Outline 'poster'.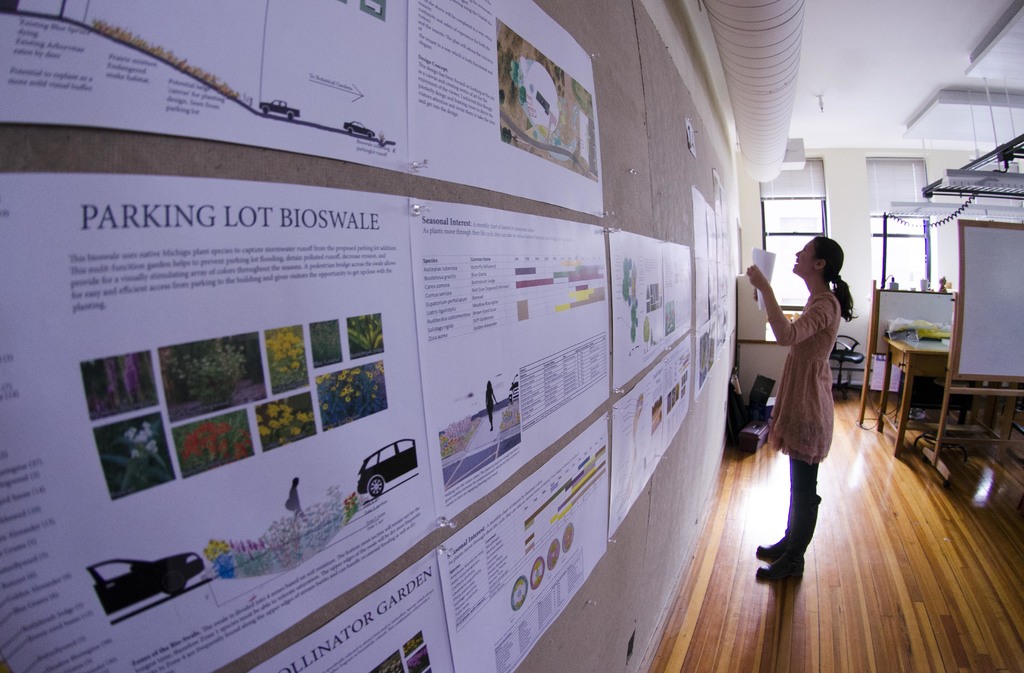
Outline: [253, 555, 456, 672].
